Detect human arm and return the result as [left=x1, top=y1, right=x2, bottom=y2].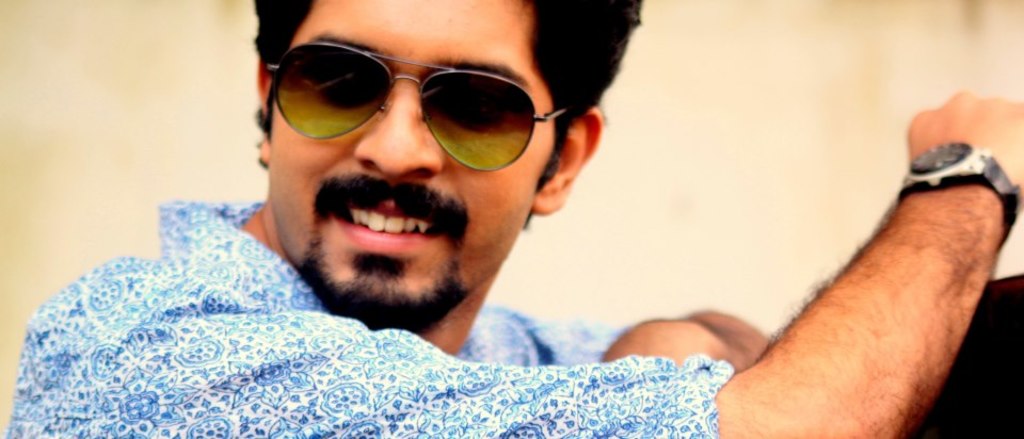
[left=710, top=136, right=1023, bottom=438].
